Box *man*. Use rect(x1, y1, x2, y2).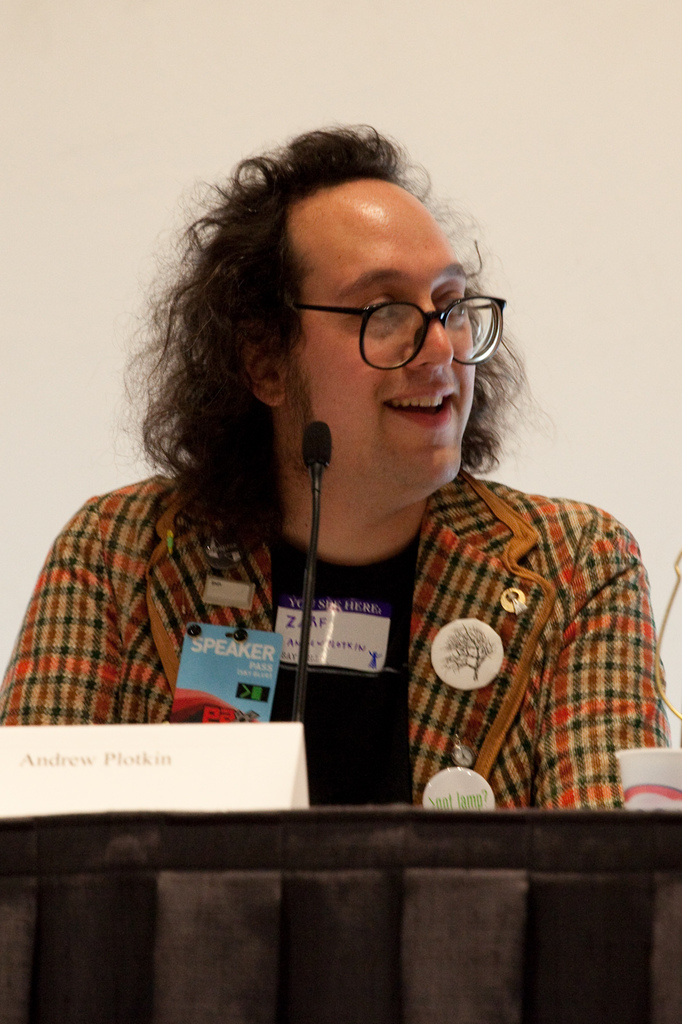
rect(0, 127, 681, 810).
